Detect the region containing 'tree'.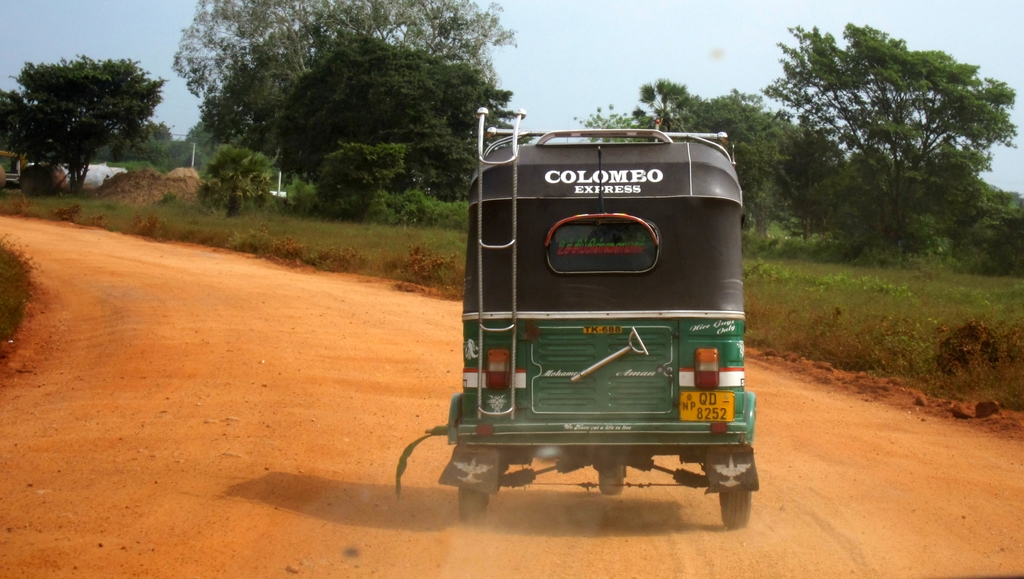
l=113, t=122, r=195, b=172.
